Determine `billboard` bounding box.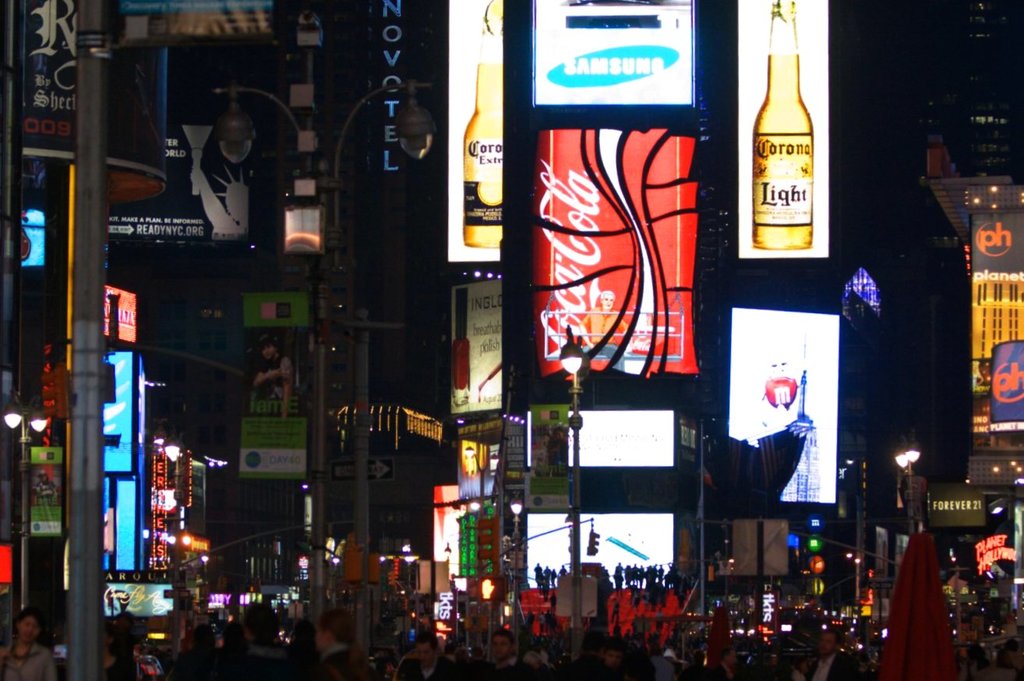
Determined: (969,209,1019,438).
